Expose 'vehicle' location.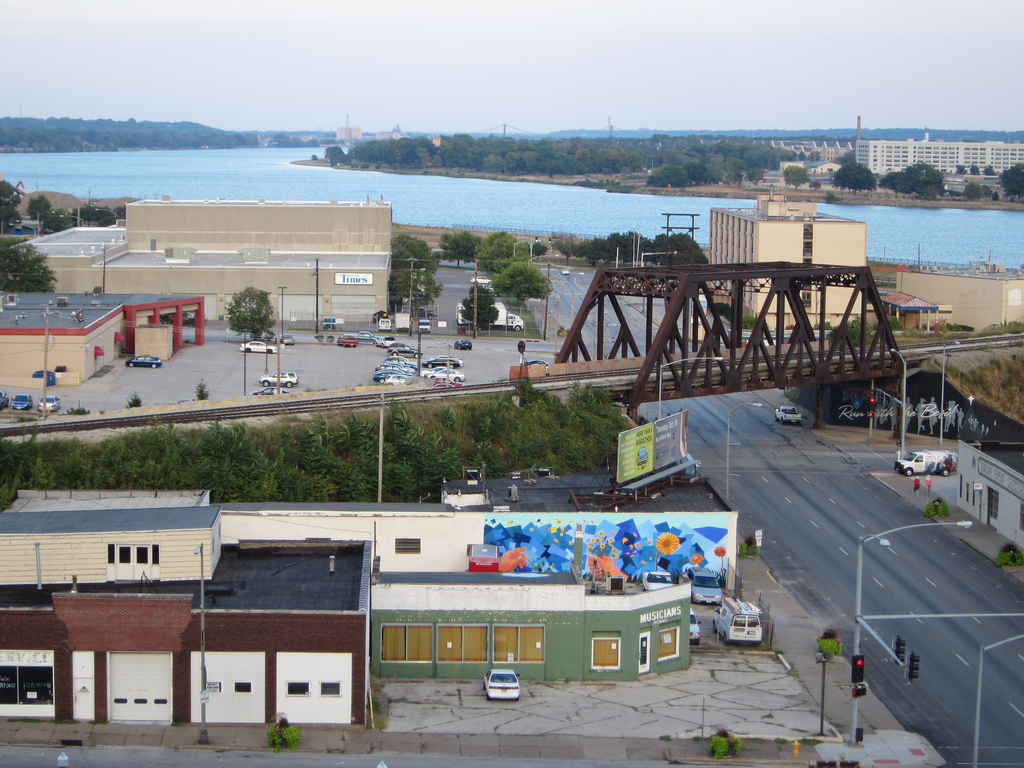
Exposed at select_region(449, 339, 471, 351).
